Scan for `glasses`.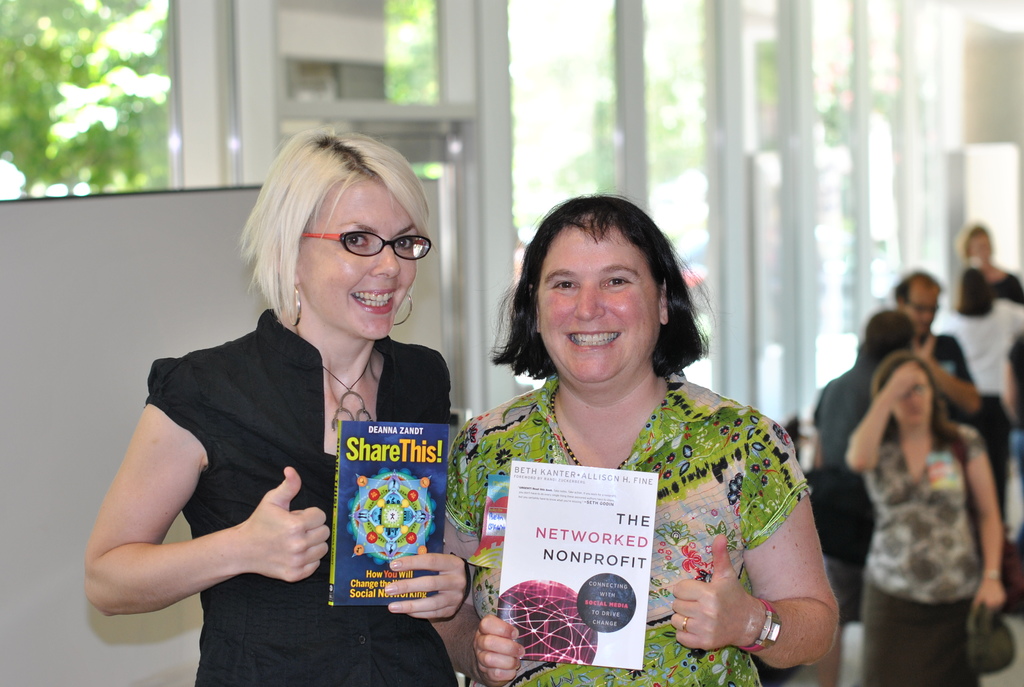
Scan result: 294:224:432:267.
